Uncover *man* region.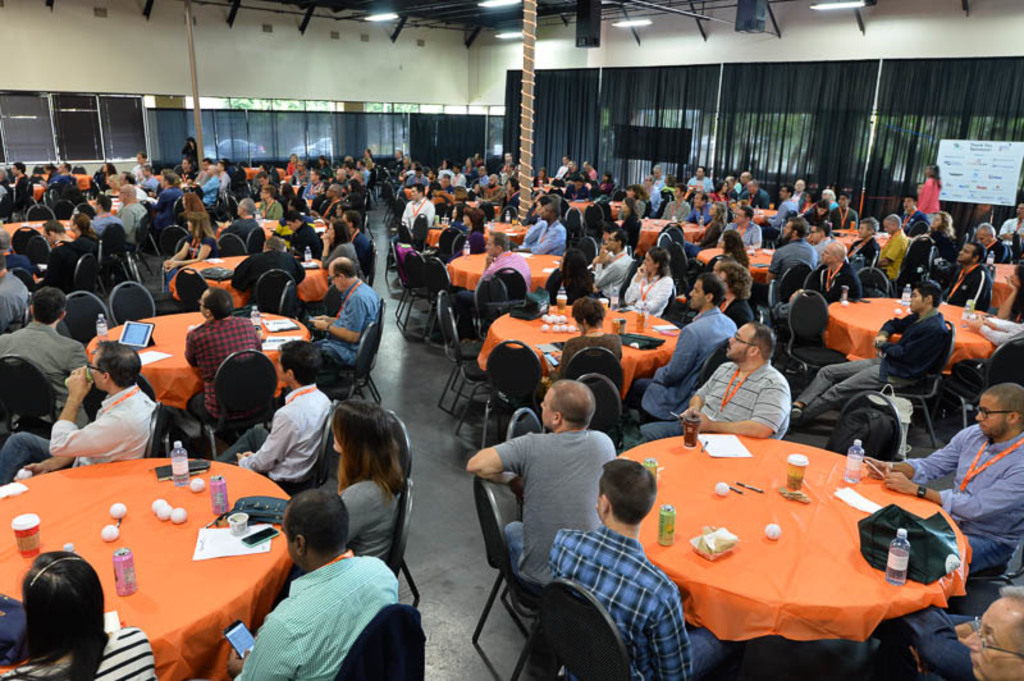
Uncovered: (737, 177, 776, 207).
